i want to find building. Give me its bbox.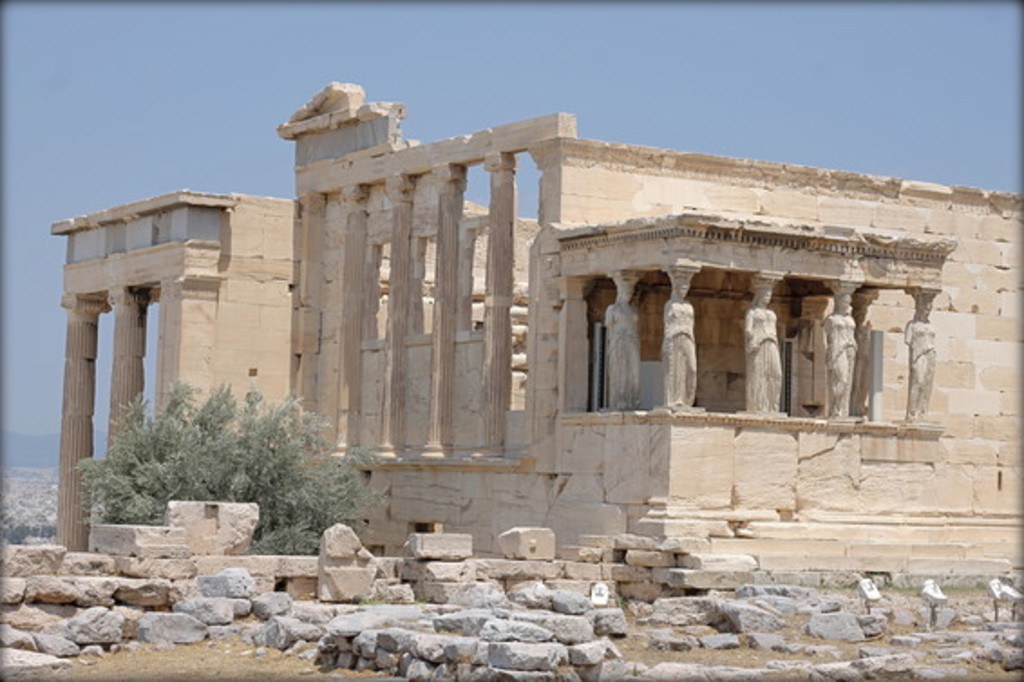
left=54, top=78, right=1022, bottom=566.
